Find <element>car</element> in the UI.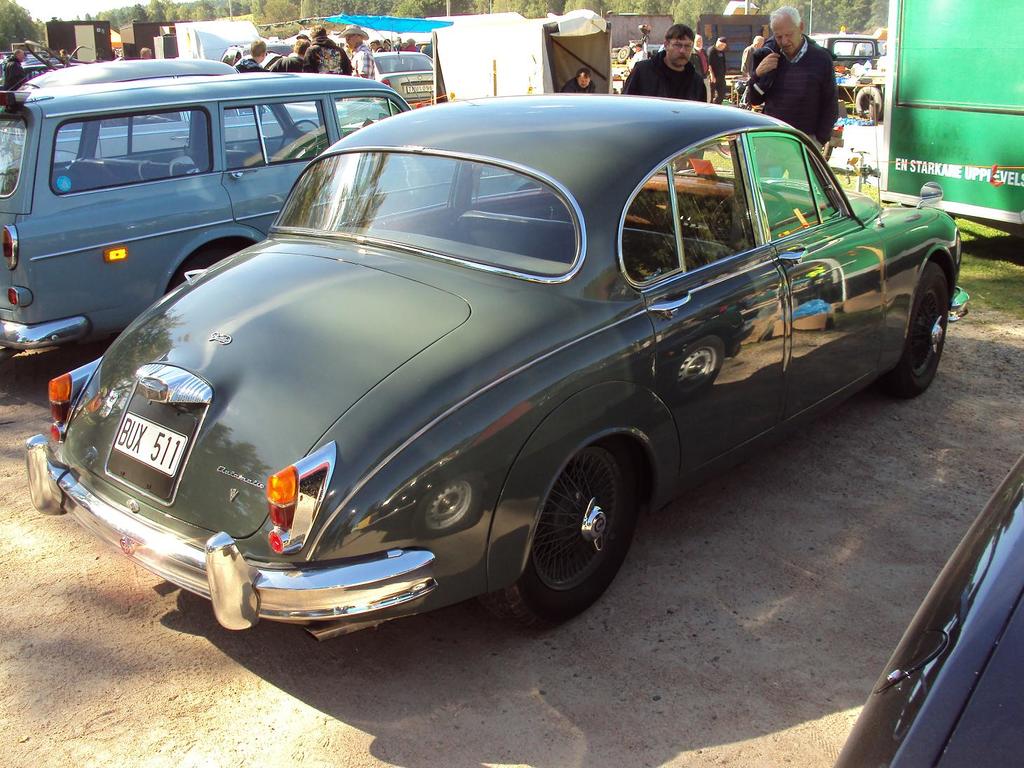
UI element at bbox=(0, 61, 342, 173).
